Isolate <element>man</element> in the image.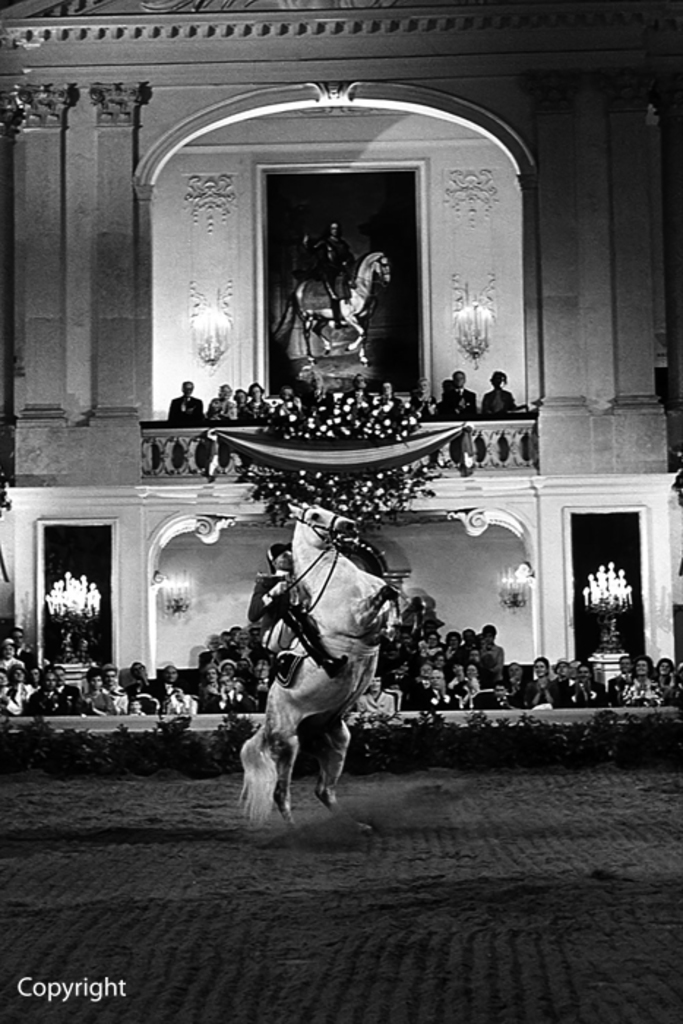
Isolated region: rect(295, 212, 363, 339).
